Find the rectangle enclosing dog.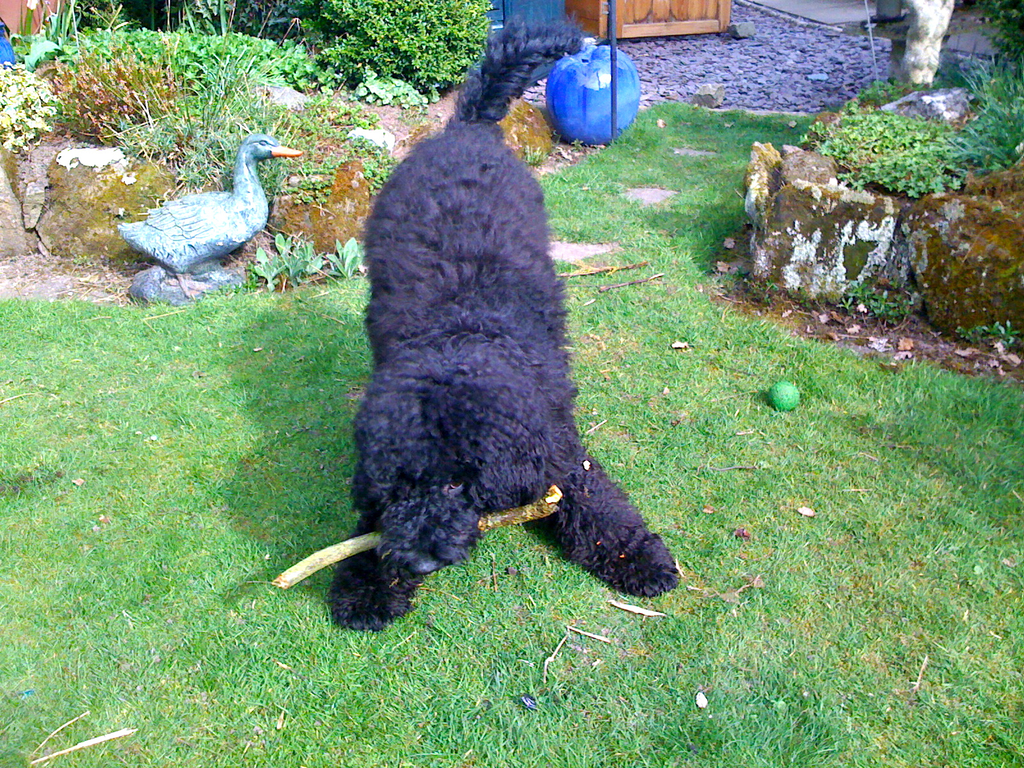
Rect(321, 19, 684, 633).
